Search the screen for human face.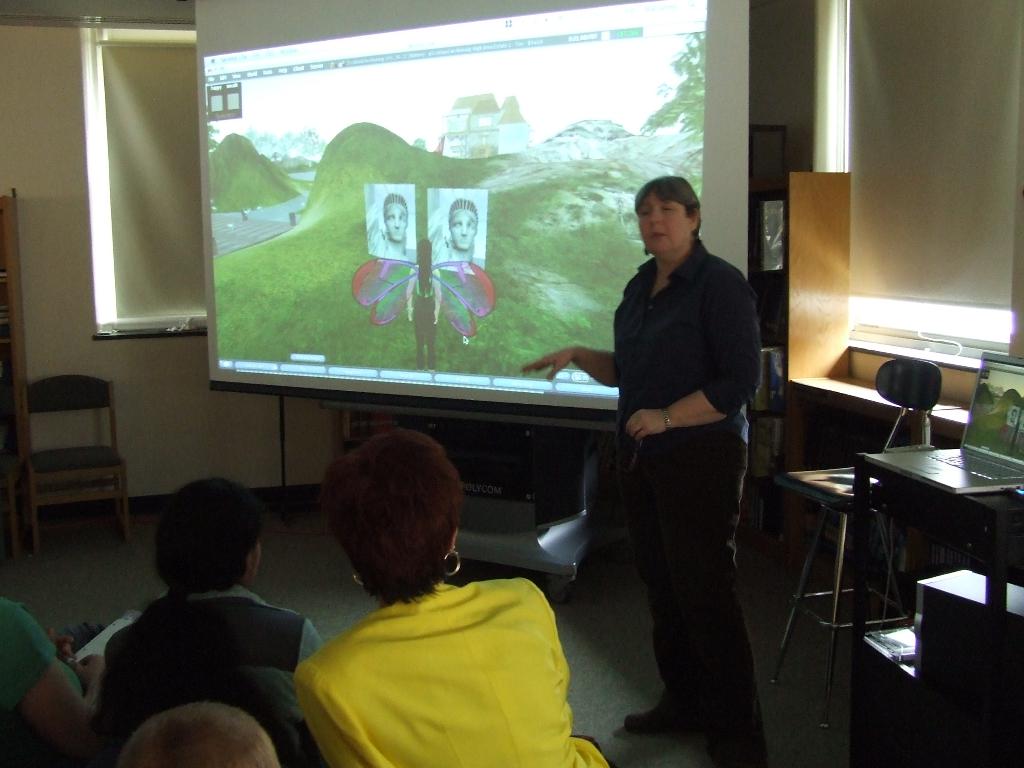
Found at x1=449 y1=205 x2=476 y2=248.
